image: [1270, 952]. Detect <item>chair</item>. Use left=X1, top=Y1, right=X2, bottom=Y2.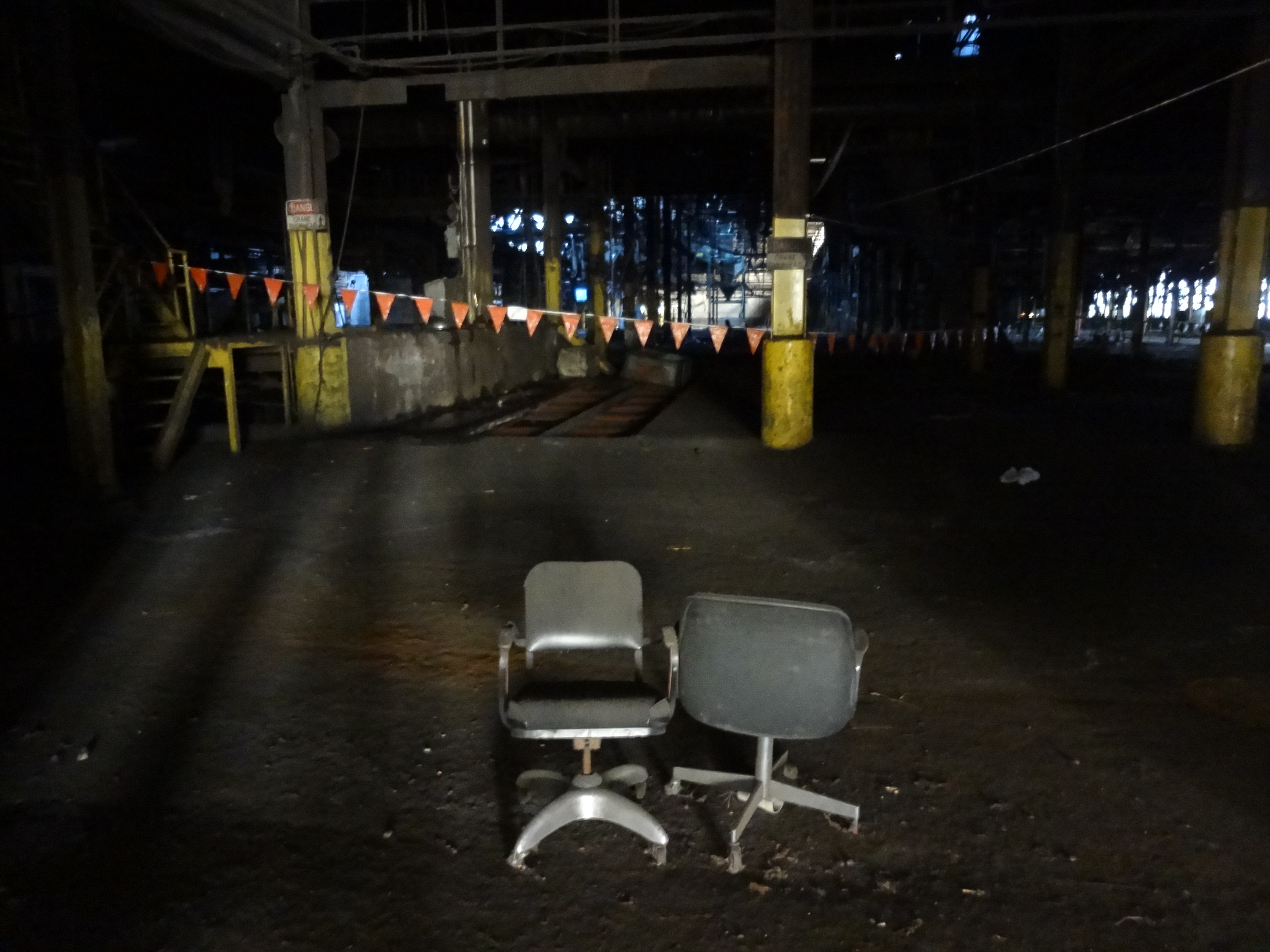
left=178, top=158, right=246, bottom=235.
